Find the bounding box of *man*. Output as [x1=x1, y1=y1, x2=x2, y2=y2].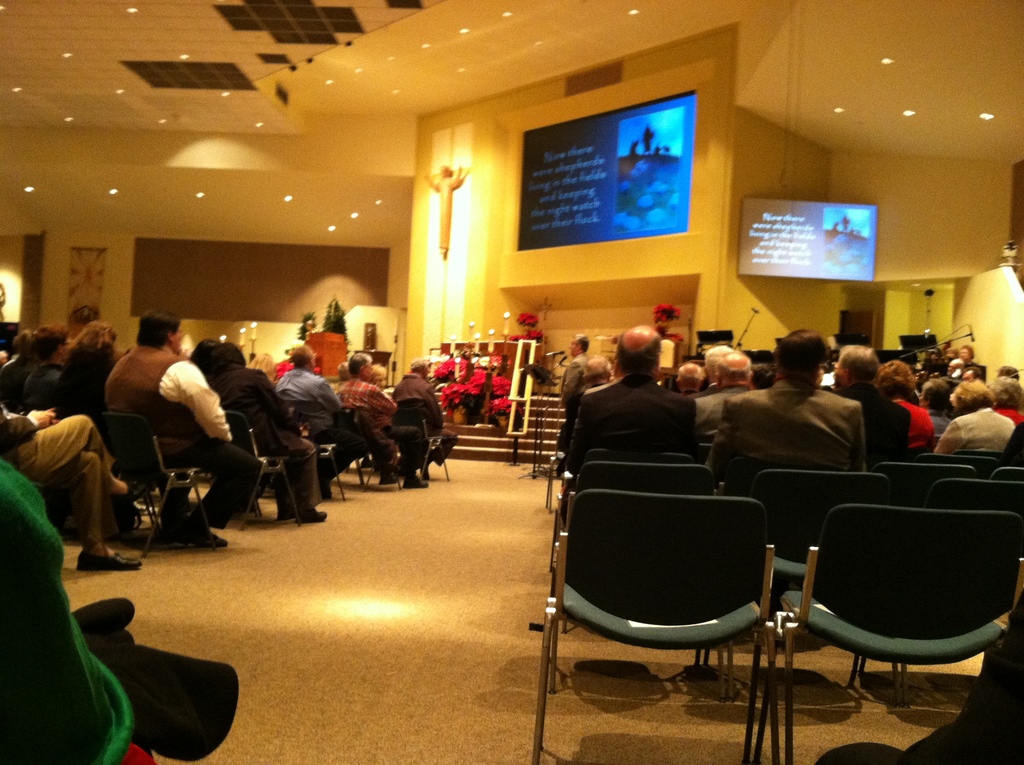
[x1=693, y1=343, x2=733, y2=393].
